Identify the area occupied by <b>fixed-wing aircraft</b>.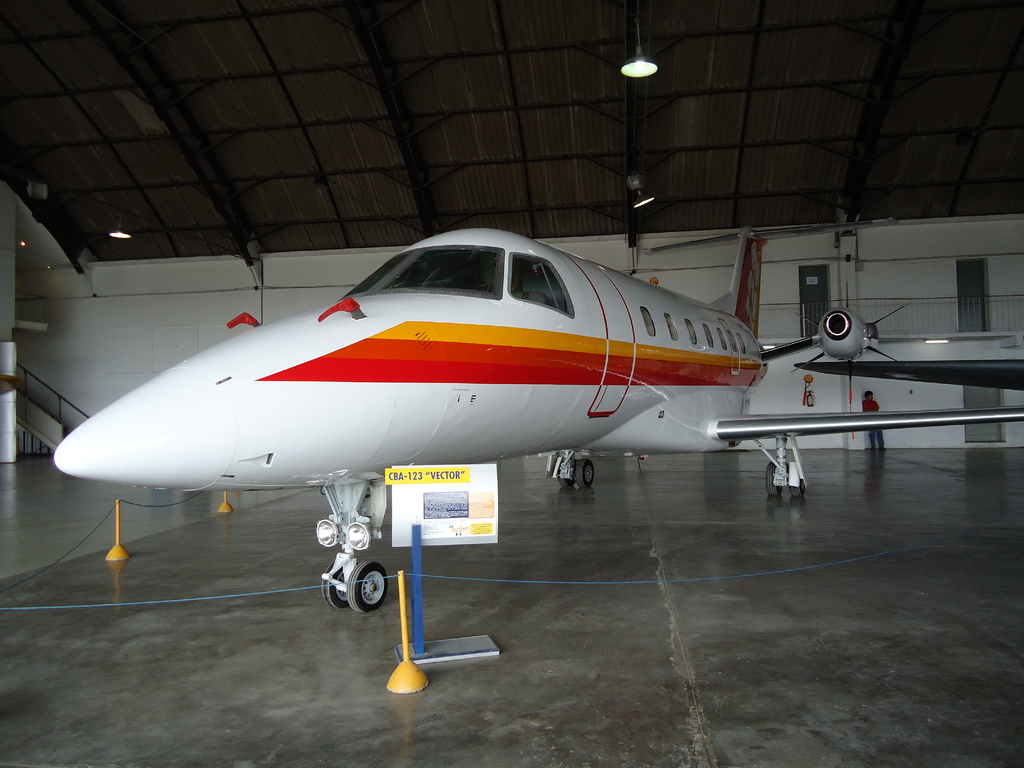
Area: bbox=(53, 224, 1023, 614).
